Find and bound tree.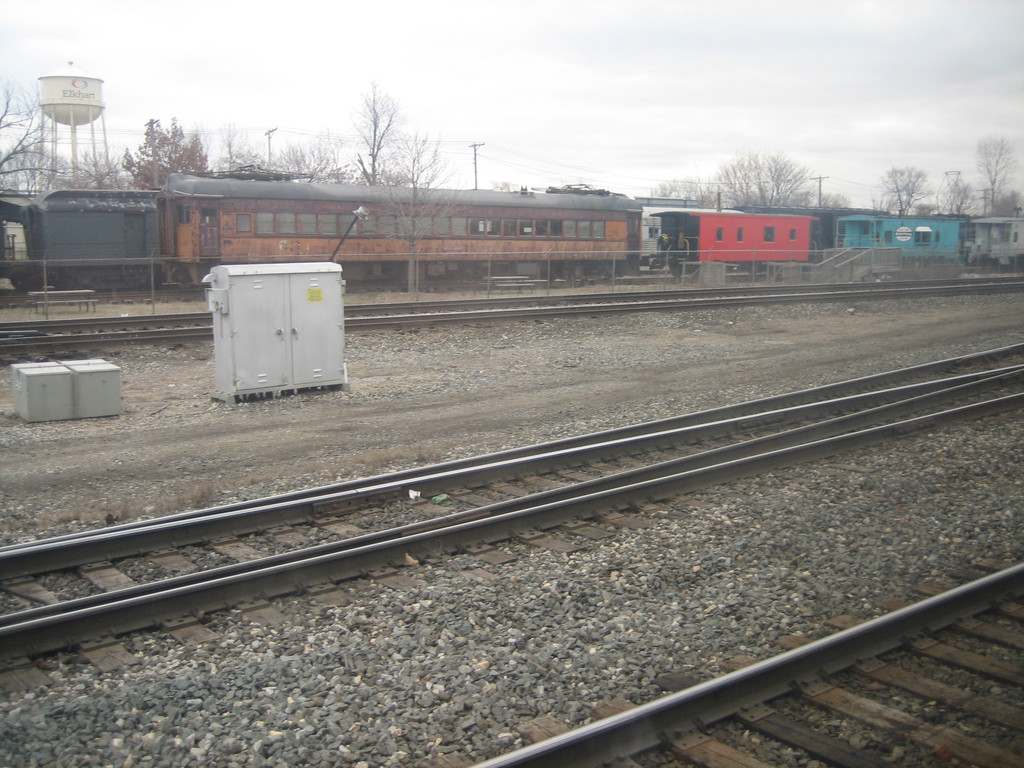
Bound: 692,145,826,219.
